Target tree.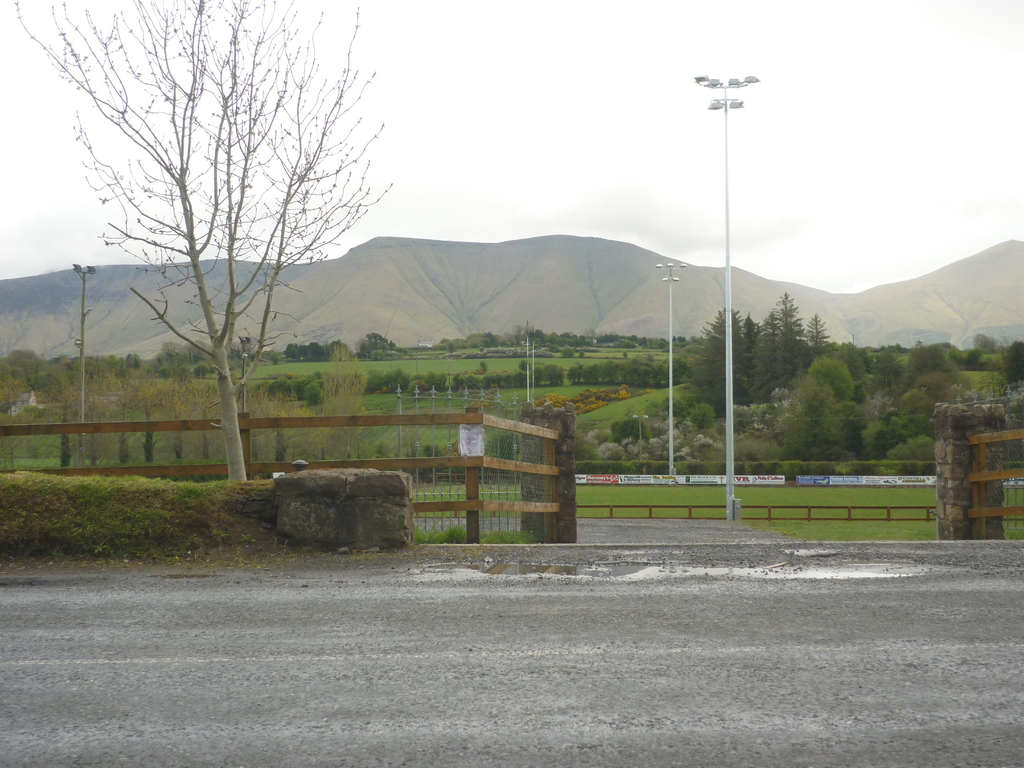
Target region: detection(828, 340, 867, 381).
